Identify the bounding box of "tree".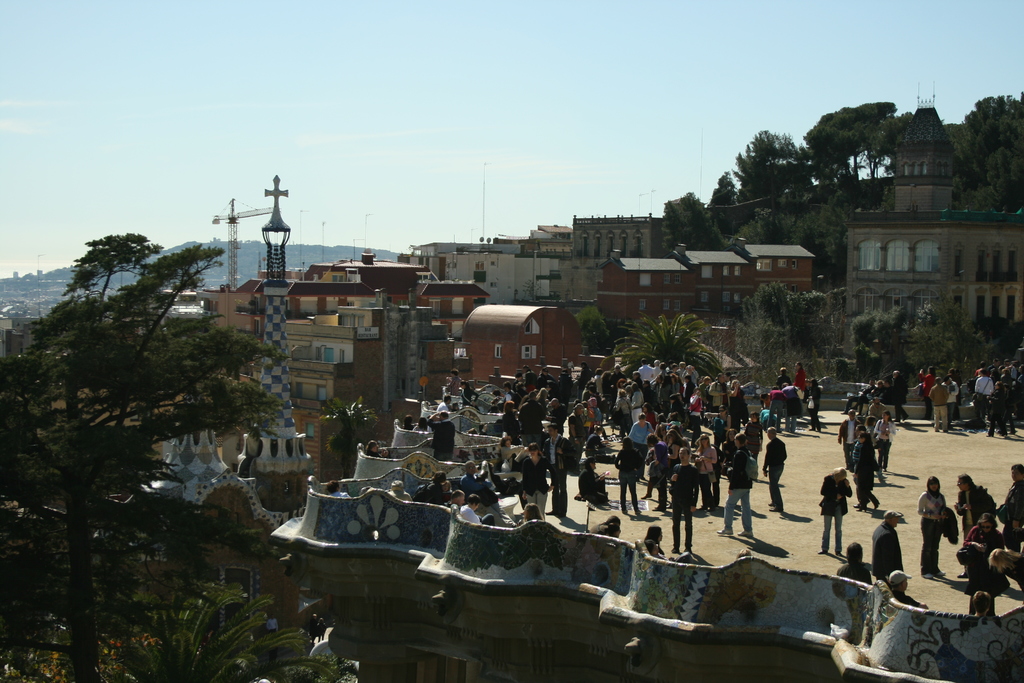
[x1=943, y1=94, x2=1023, y2=212].
